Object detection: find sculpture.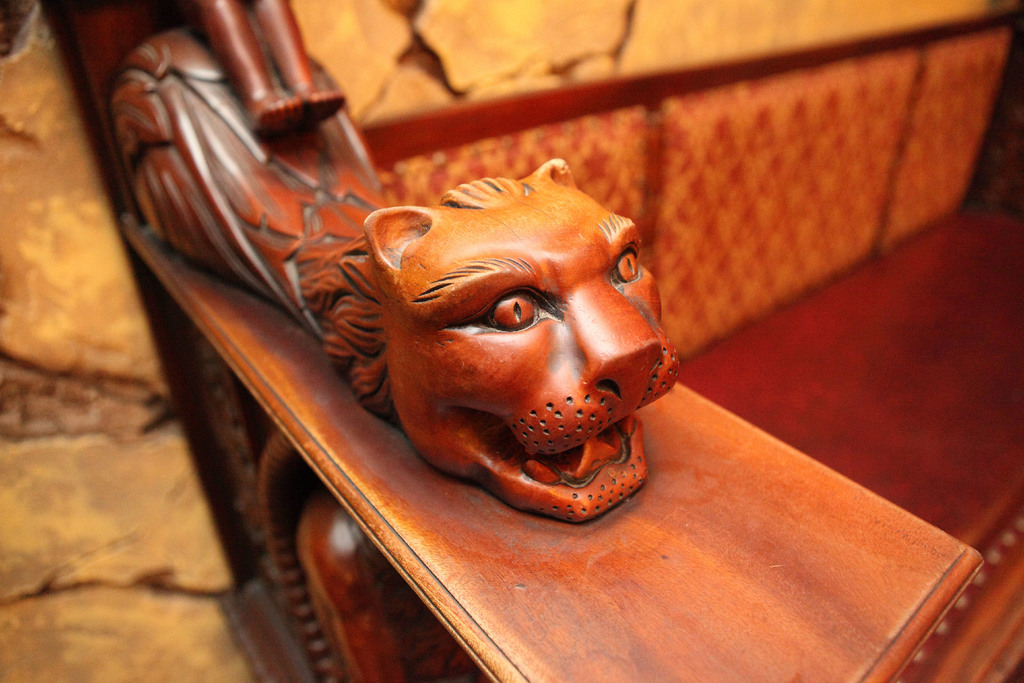
left=112, top=0, right=694, bottom=516.
